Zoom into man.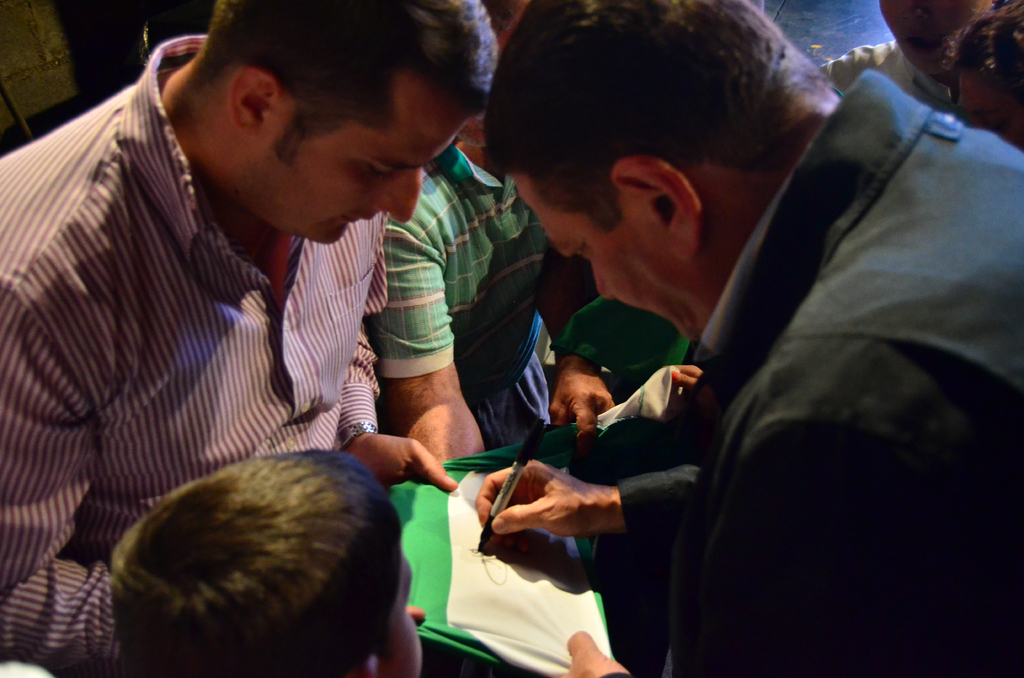
Zoom target: bbox=(0, 0, 500, 677).
